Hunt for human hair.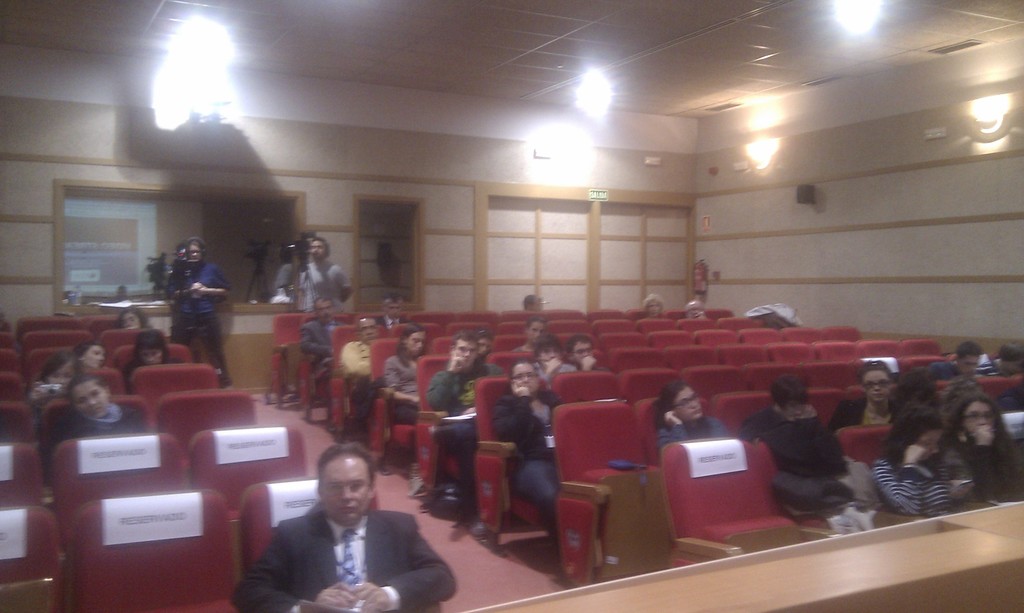
Hunted down at BBox(468, 326, 495, 342).
